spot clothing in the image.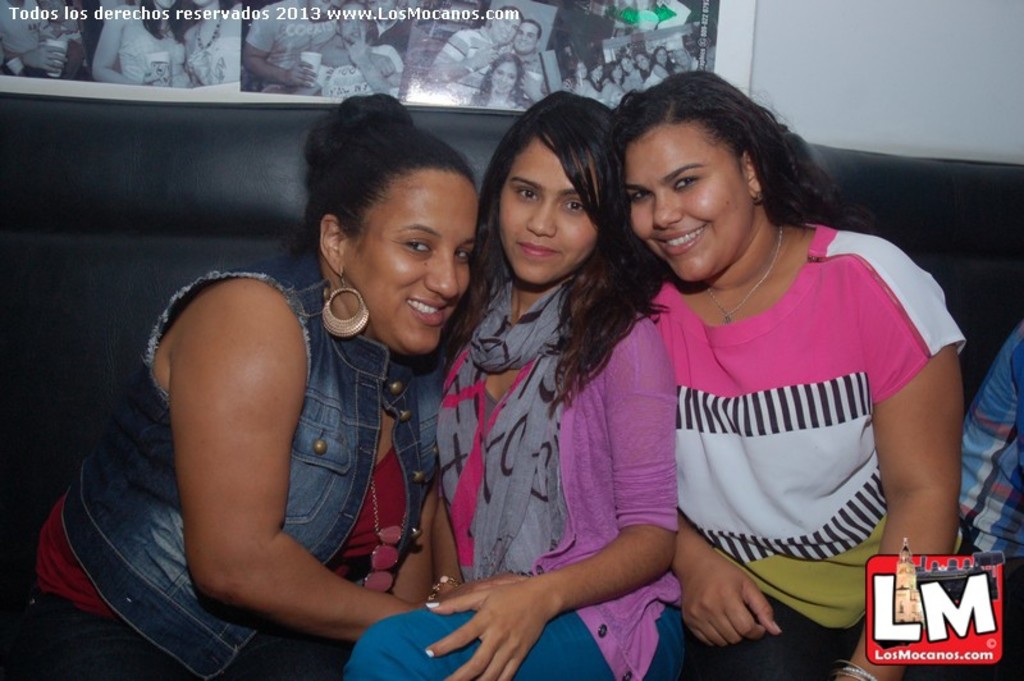
clothing found at BBox(662, 214, 954, 680).
